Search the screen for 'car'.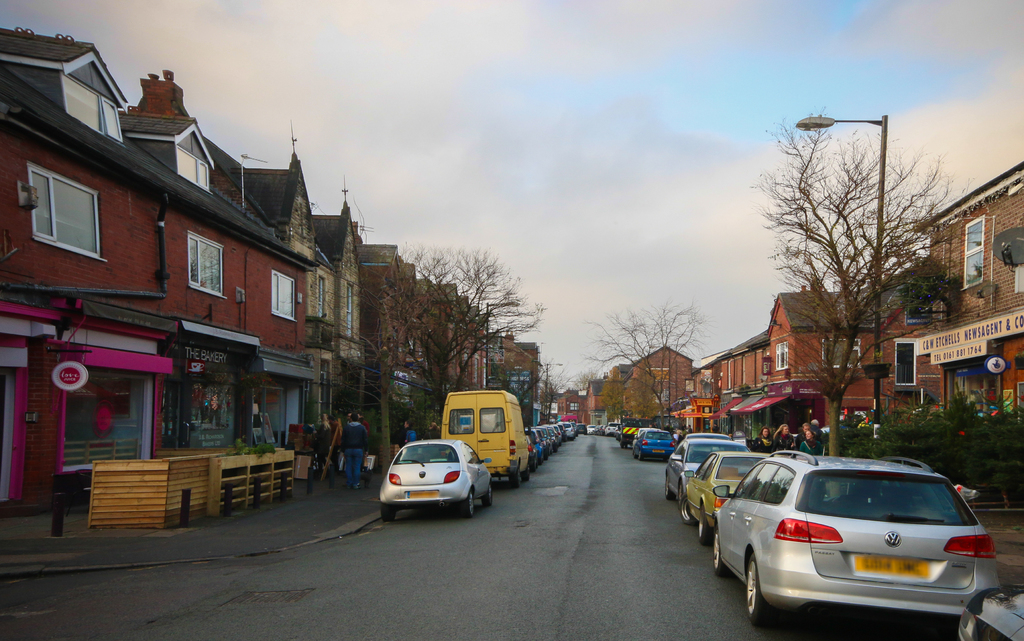
Found at 639:429:680:462.
